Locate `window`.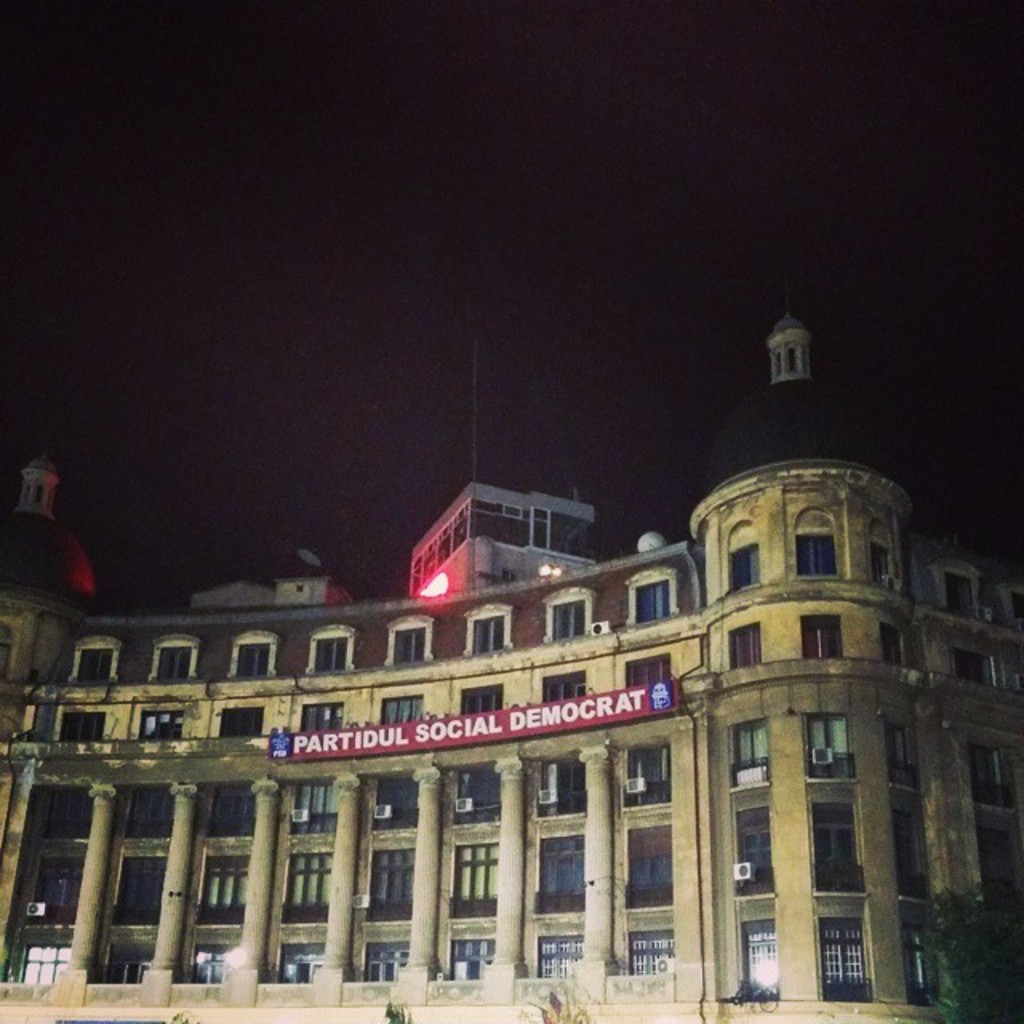
Bounding box: [541, 837, 584, 912].
